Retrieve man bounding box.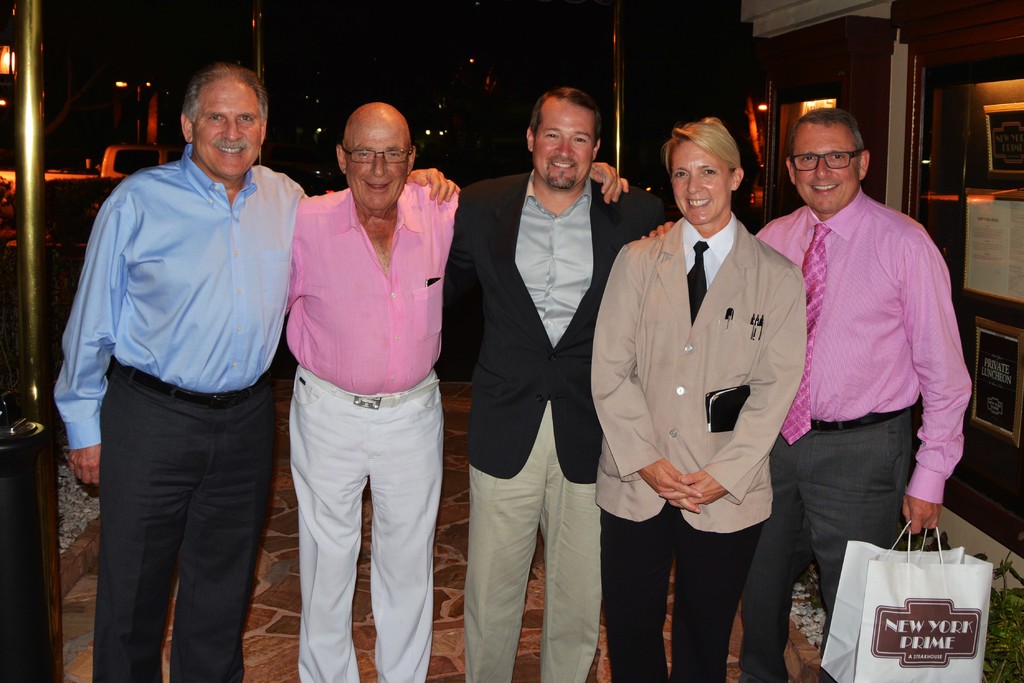
Bounding box: BBox(639, 110, 972, 682).
